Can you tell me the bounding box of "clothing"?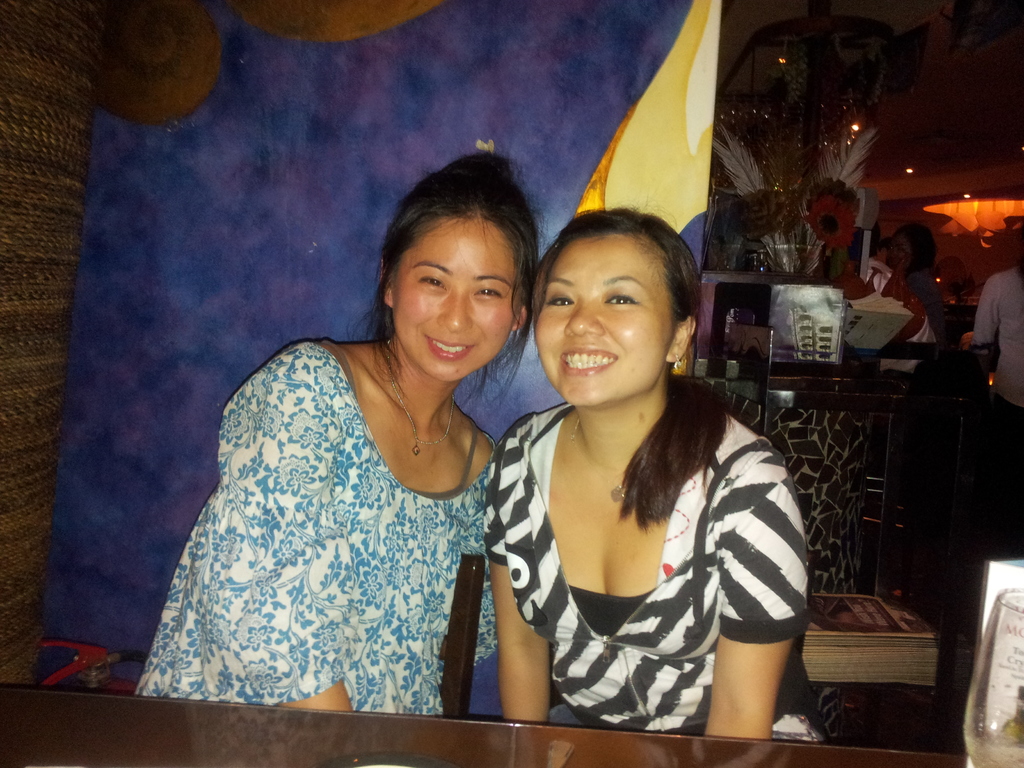
124/337/507/722.
